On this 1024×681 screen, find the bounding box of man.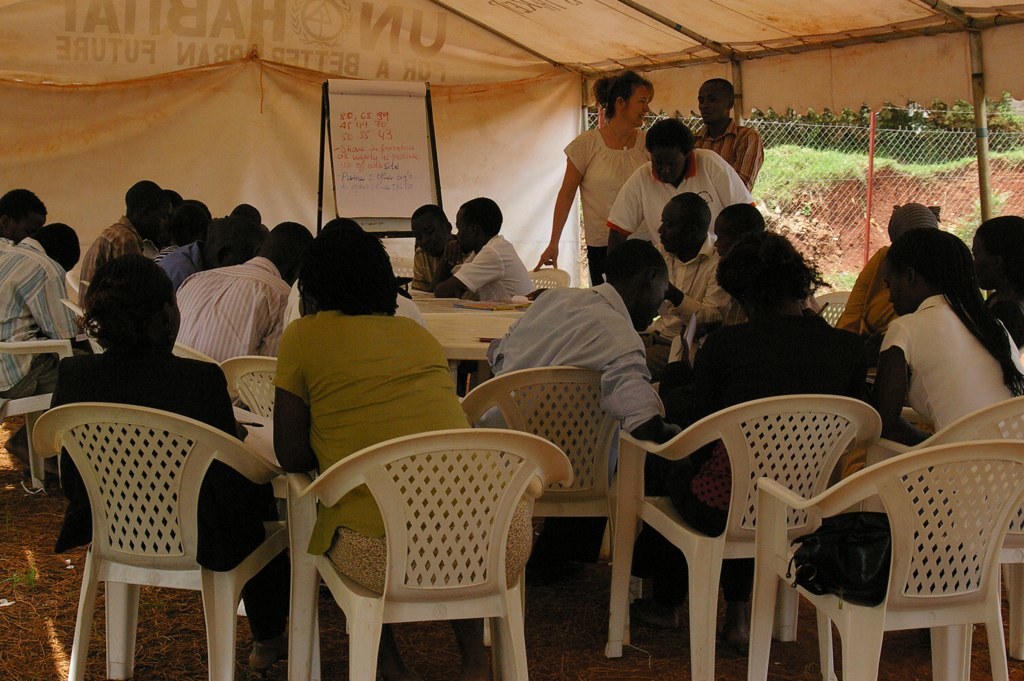
Bounding box: <bbox>468, 238, 682, 521</bbox>.
